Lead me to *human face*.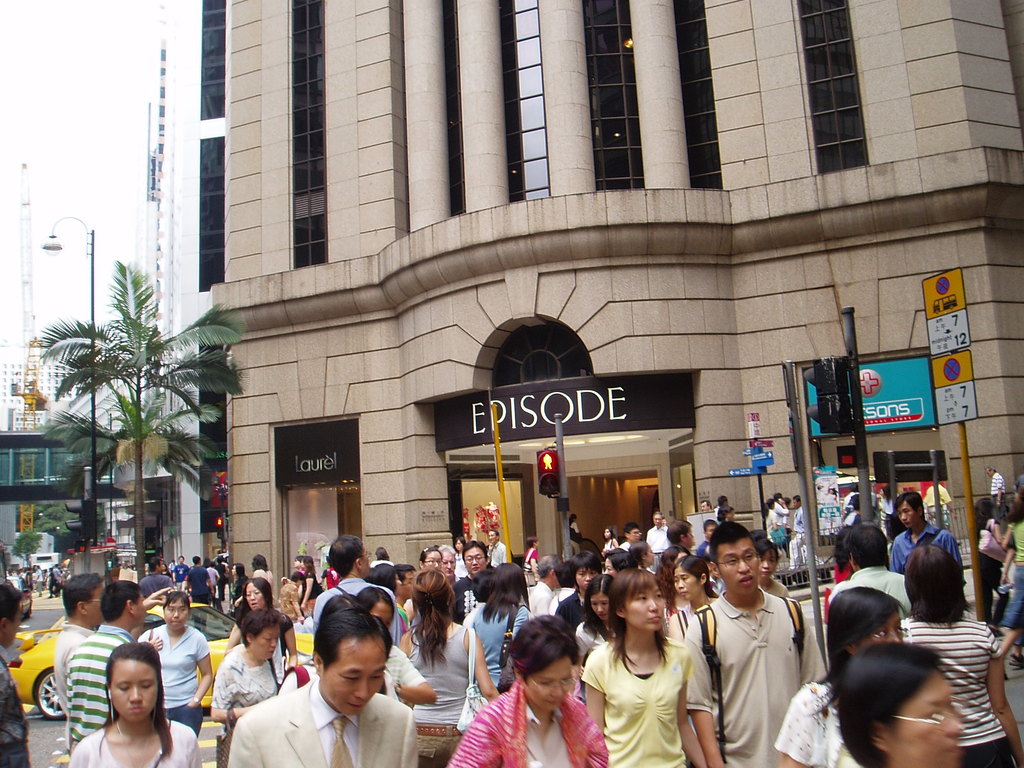
Lead to (6, 605, 26, 648).
